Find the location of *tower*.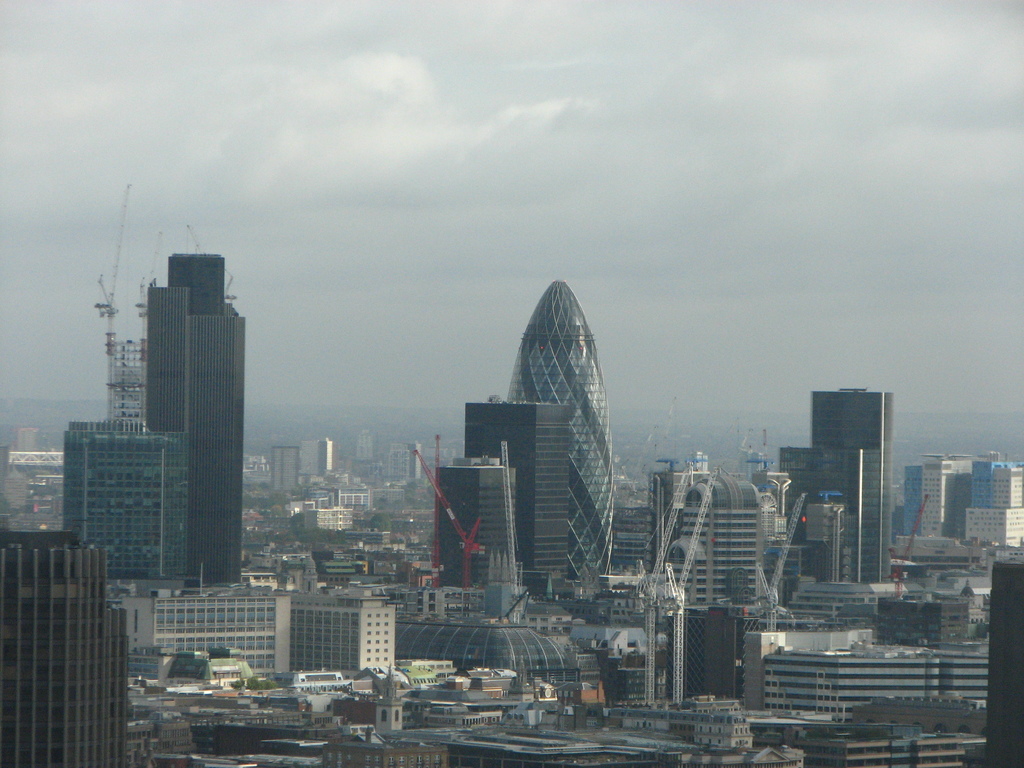
Location: detection(134, 579, 289, 682).
